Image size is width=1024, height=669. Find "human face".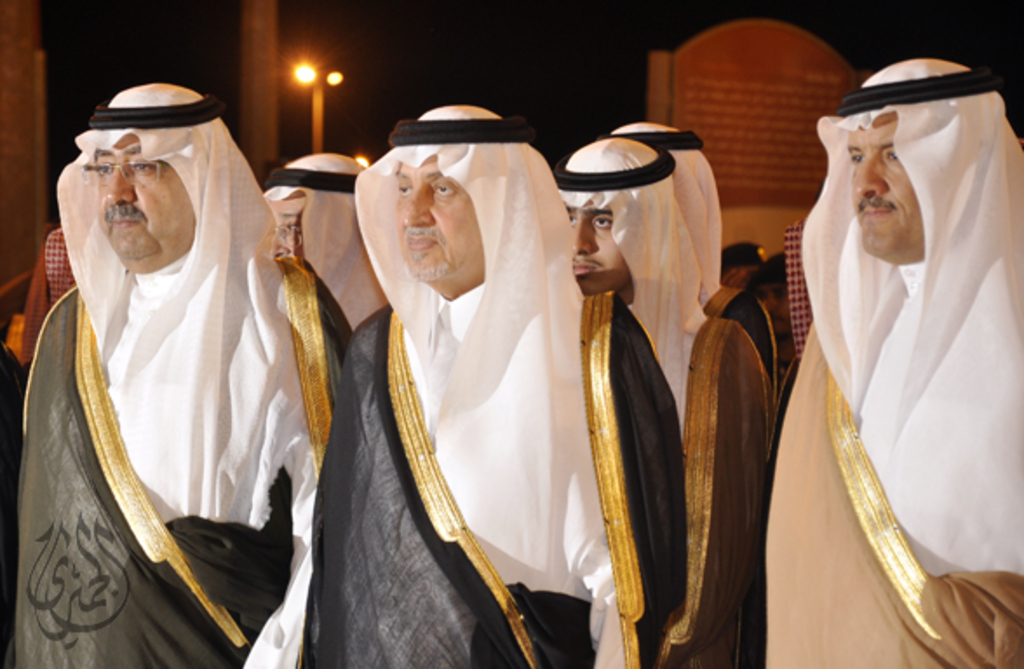
(x1=569, y1=202, x2=620, y2=296).
